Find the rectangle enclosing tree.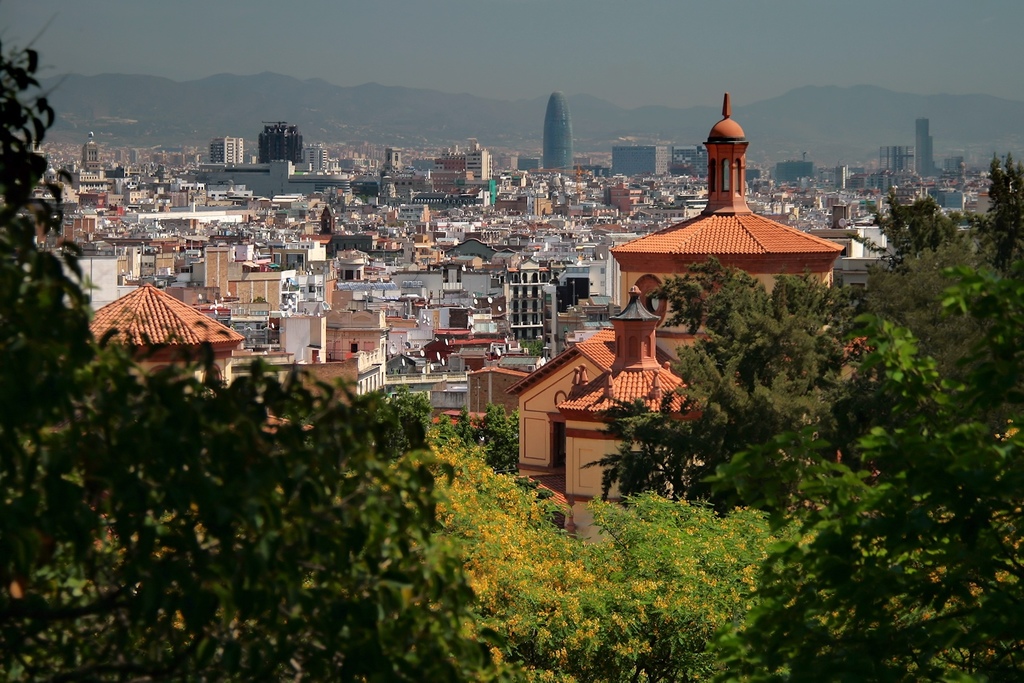
[339,425,819,682].
